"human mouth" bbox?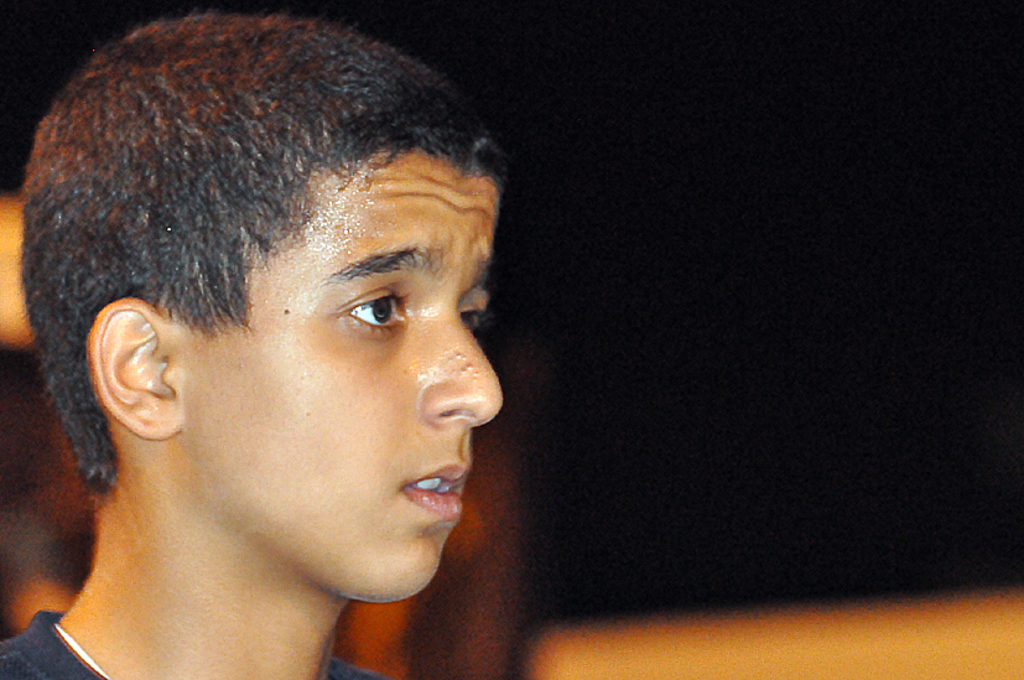
{"left": 397, "top": 456, "right": 471, "bottom": 524}
